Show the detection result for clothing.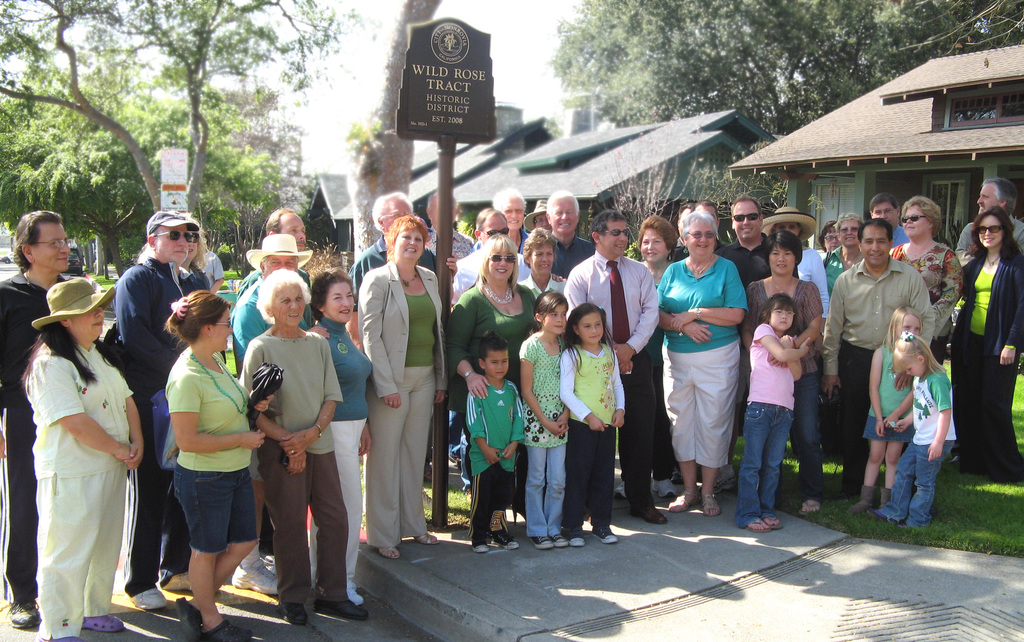
[x1=110, y1=254, x2=212, y2=595].
